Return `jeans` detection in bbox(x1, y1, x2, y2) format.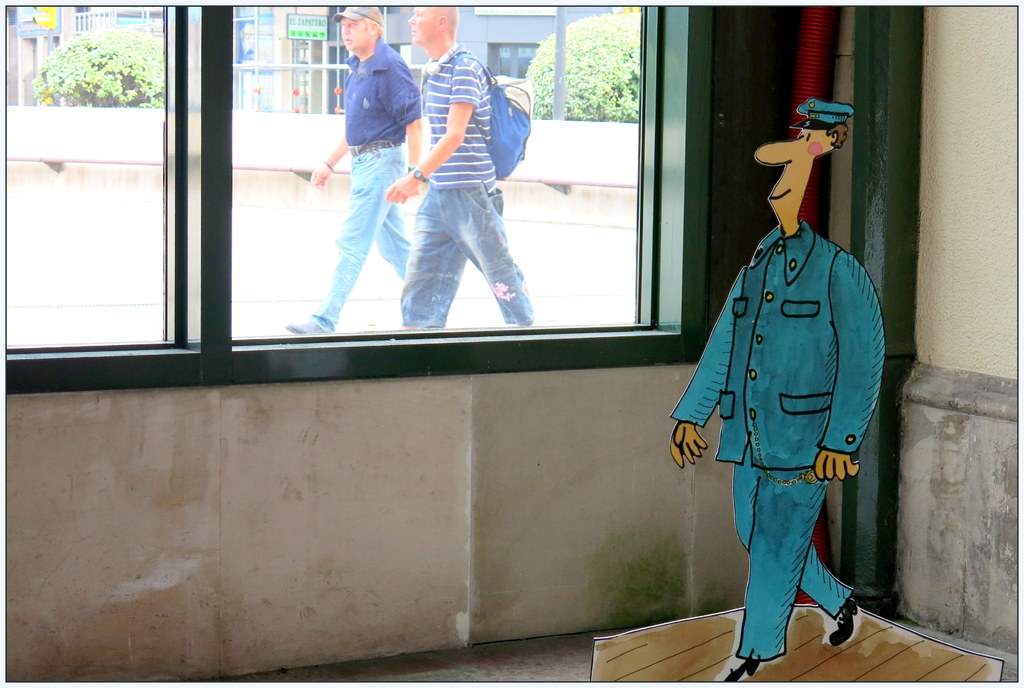
bbox(309, 142, 414, 334).
